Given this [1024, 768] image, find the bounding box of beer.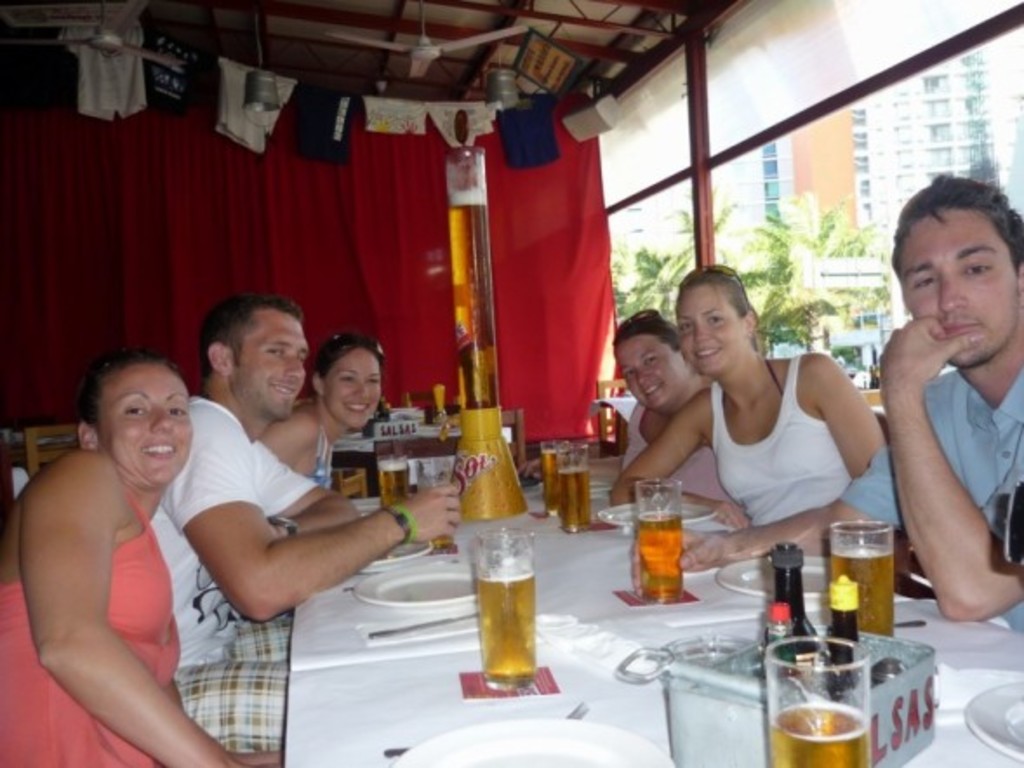
(553,464,596,532).
